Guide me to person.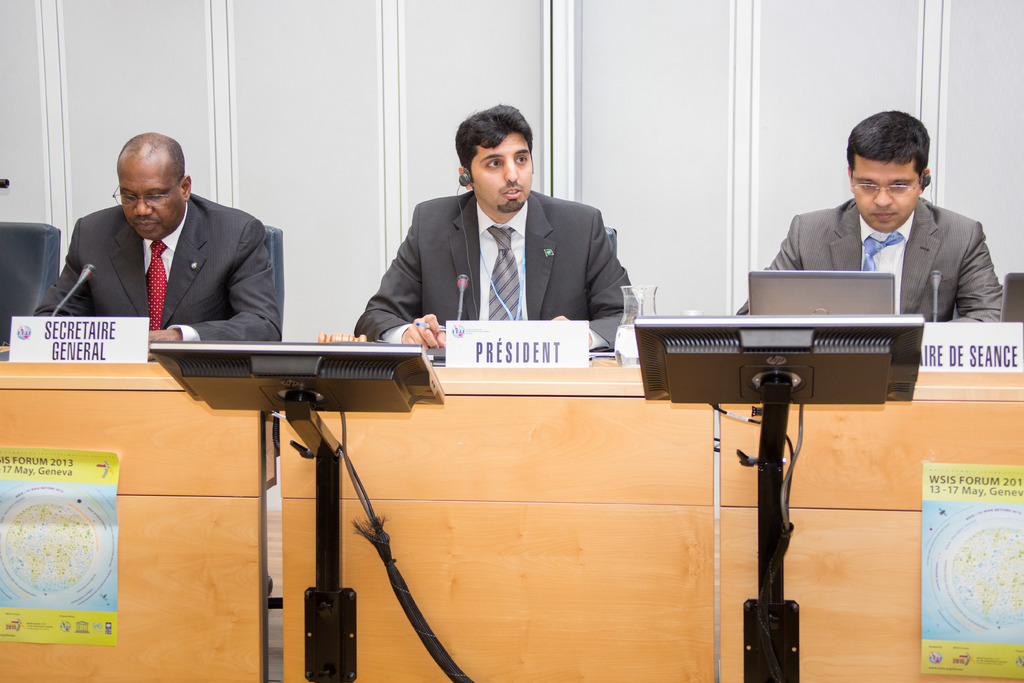
Guidance: [381,106,642,378].
